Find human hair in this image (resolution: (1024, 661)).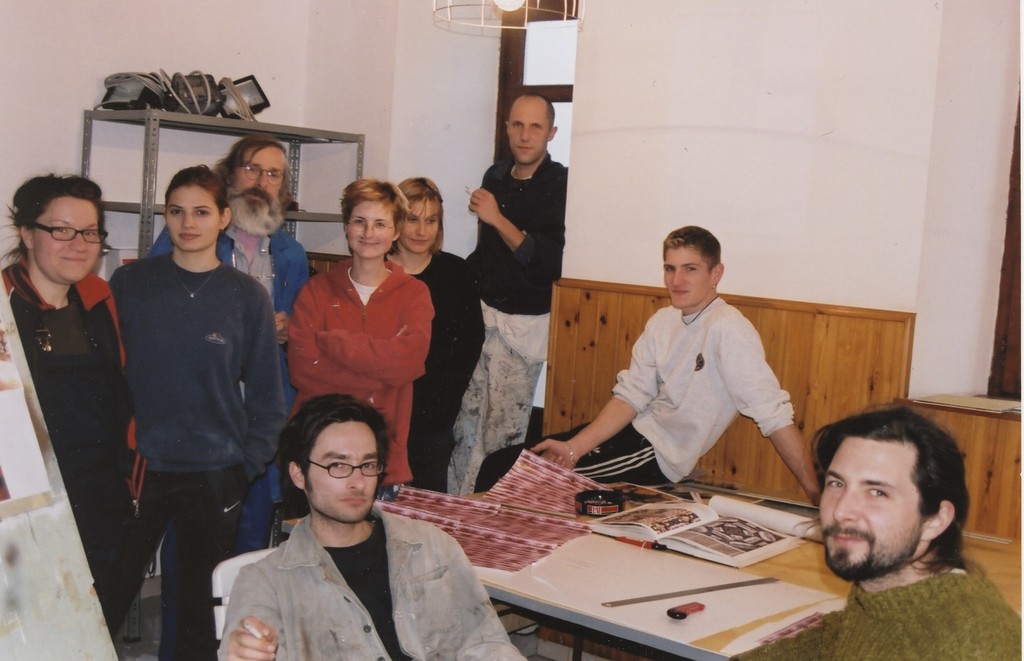
794, 398, 975, 577.
